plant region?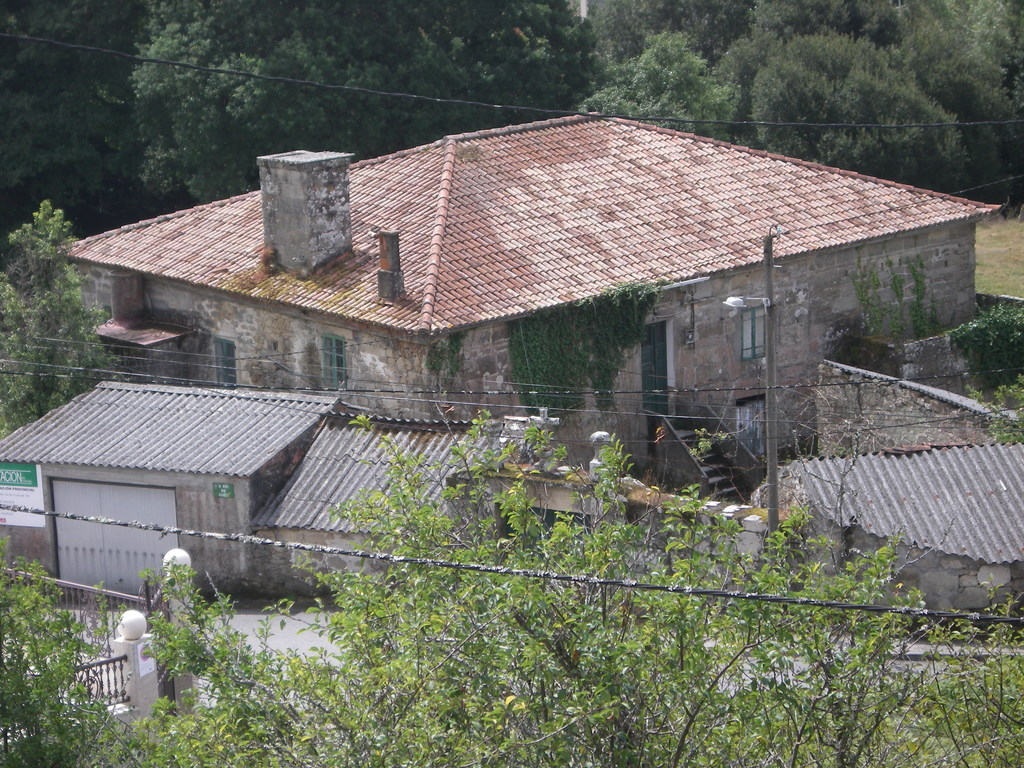
Rect(980, 376, 1023, 447)
